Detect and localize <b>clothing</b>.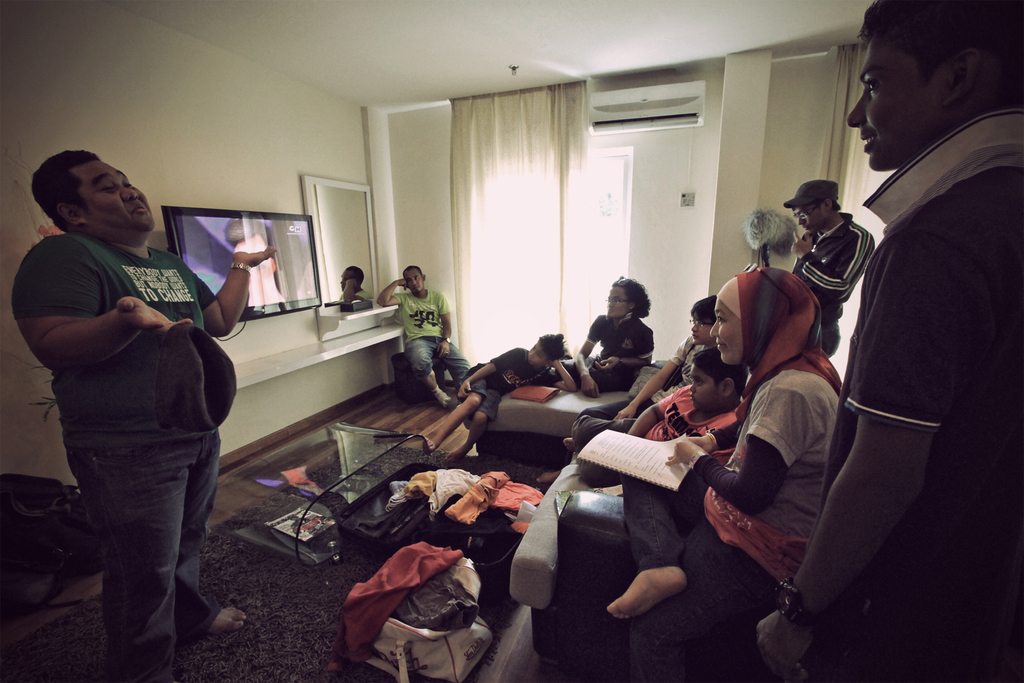
Localized at region(9, 231, 223, 682).
